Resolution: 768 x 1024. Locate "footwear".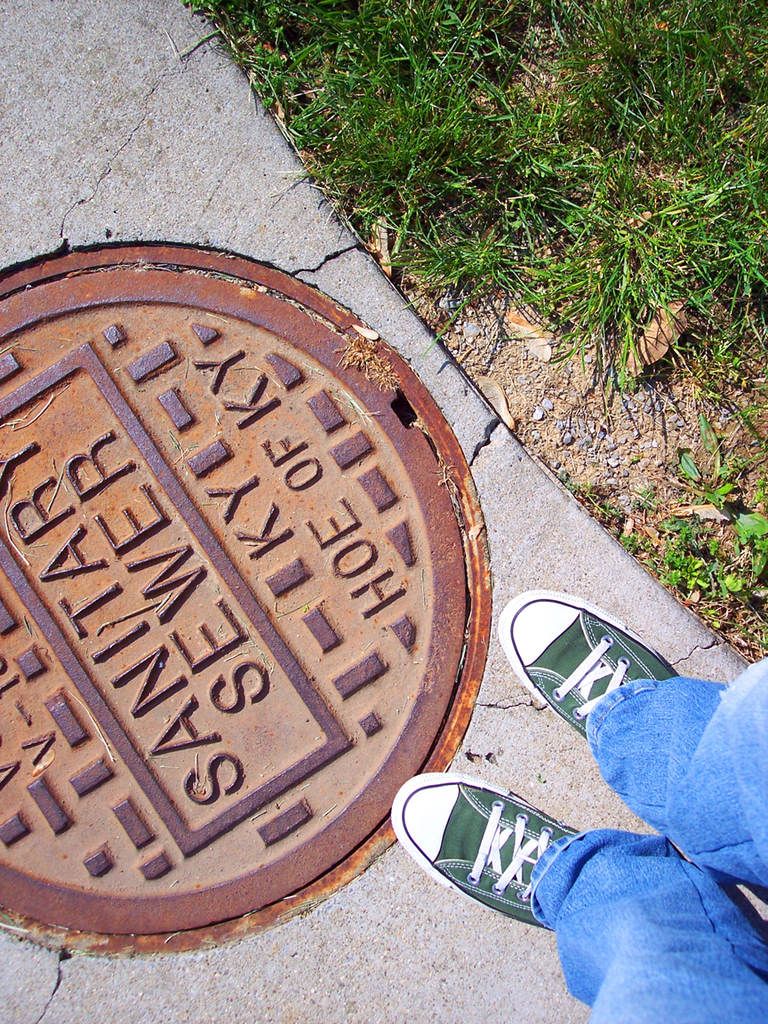
x1=493 y1=587 x2=676 y2=742.
